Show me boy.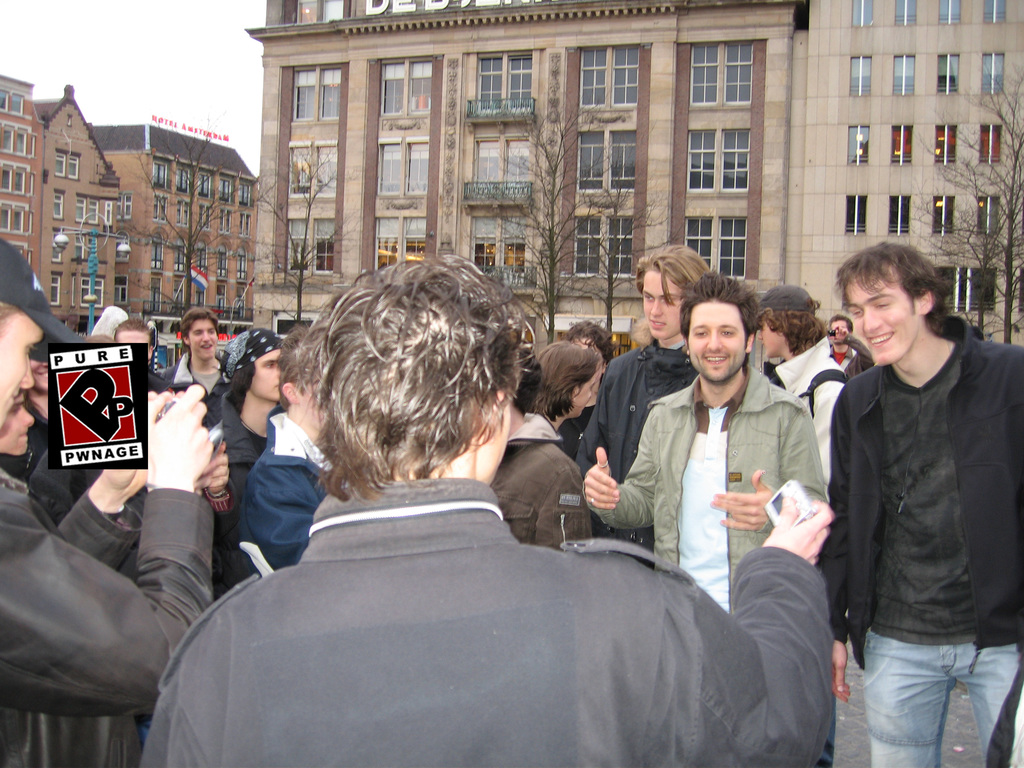
boy is here: (817, 245, 1023, 767).
